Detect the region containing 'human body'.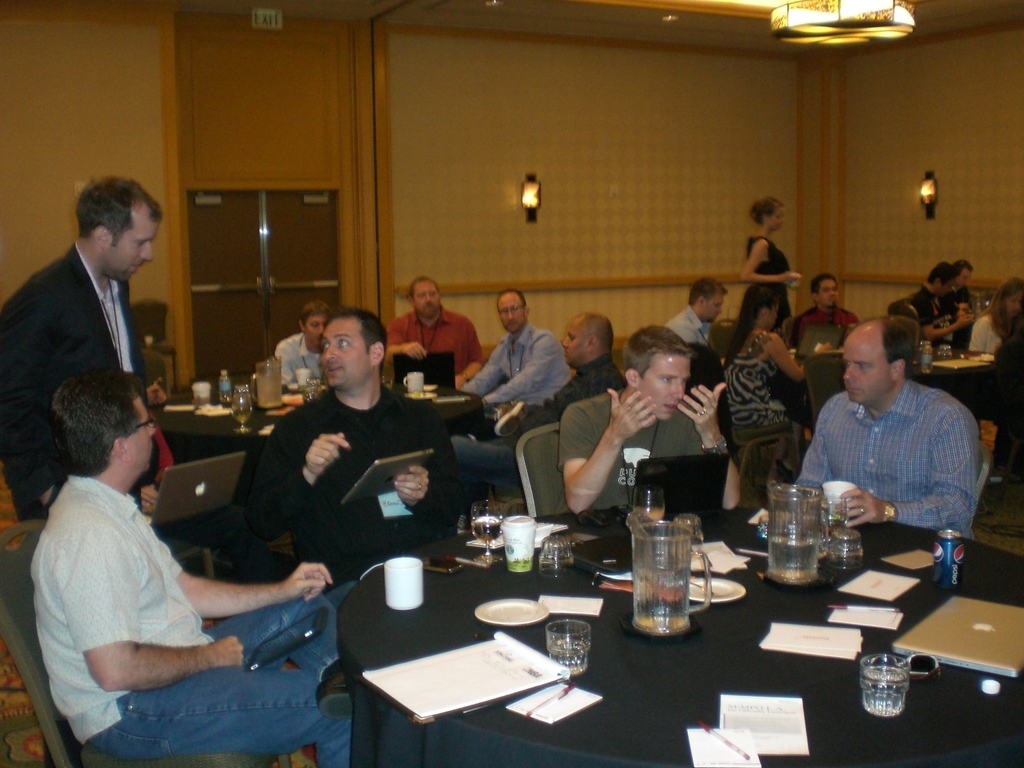
<bbox>720, 328, 829, 490</bbox>.
